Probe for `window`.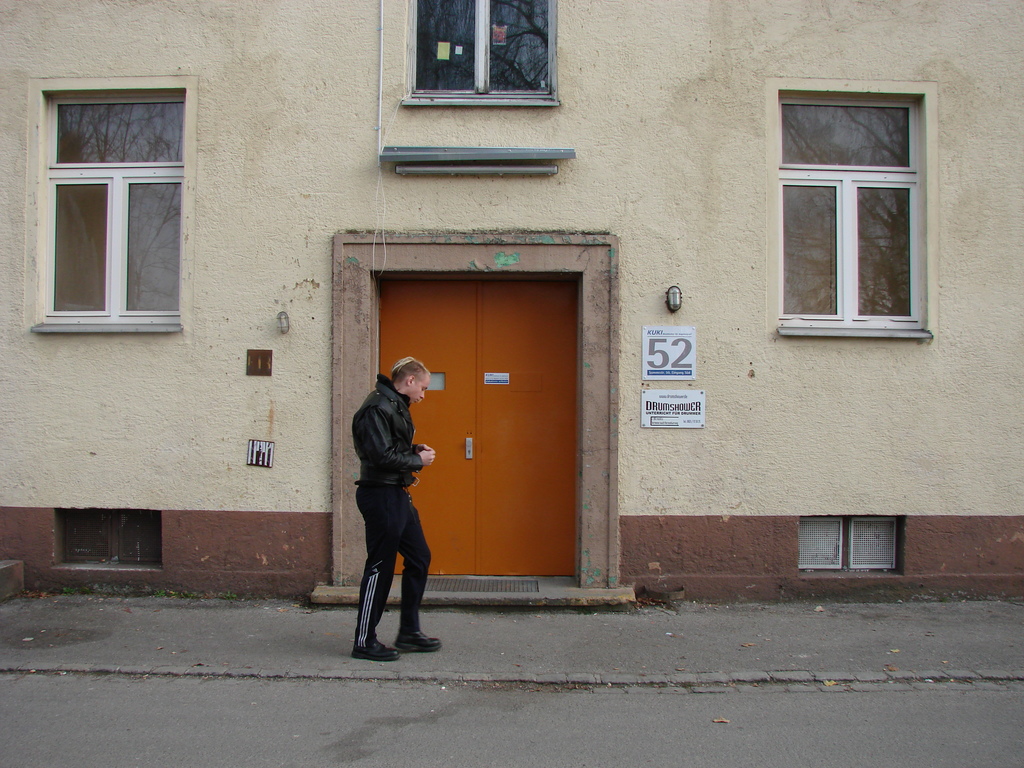
Probe result: [780, 95, 922, 318].
